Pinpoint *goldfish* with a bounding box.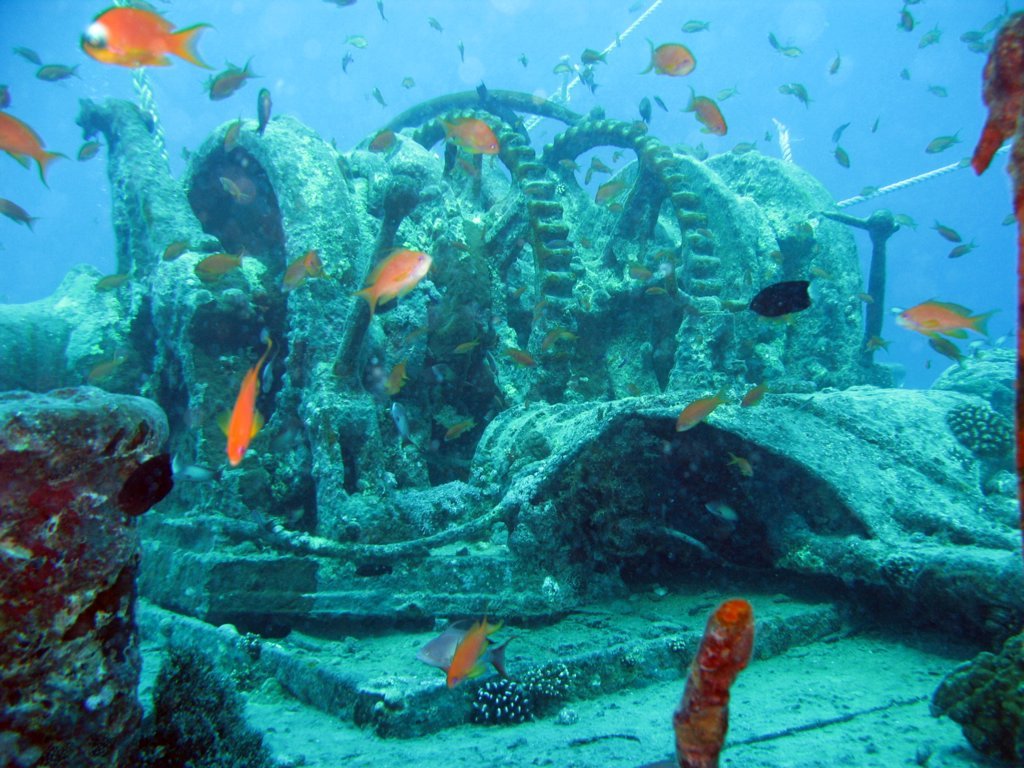
829,55,843,76.
